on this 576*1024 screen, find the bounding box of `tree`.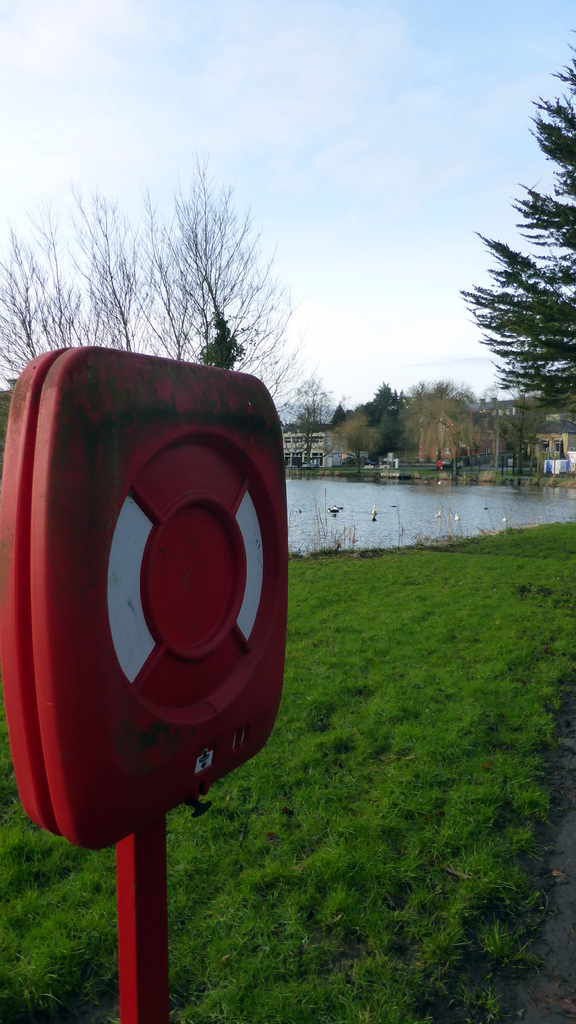
Bounding box: region(466, 36, 573, 410).
